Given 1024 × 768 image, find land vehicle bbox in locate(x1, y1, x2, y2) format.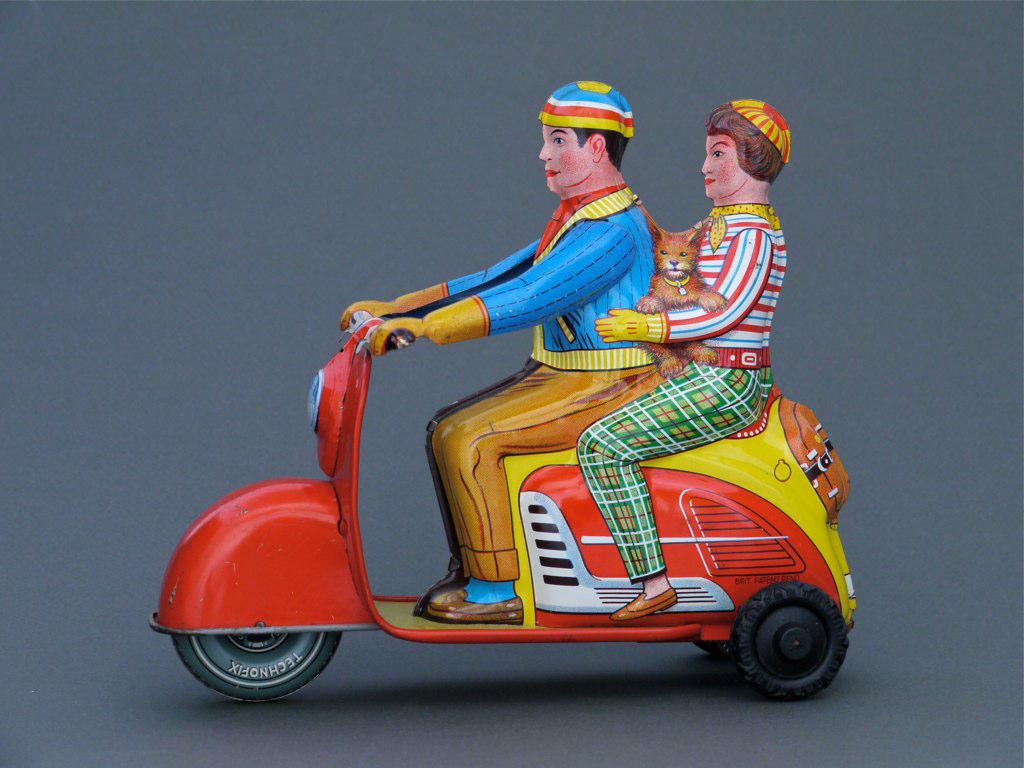
locate(208, 288, 910, 729).
